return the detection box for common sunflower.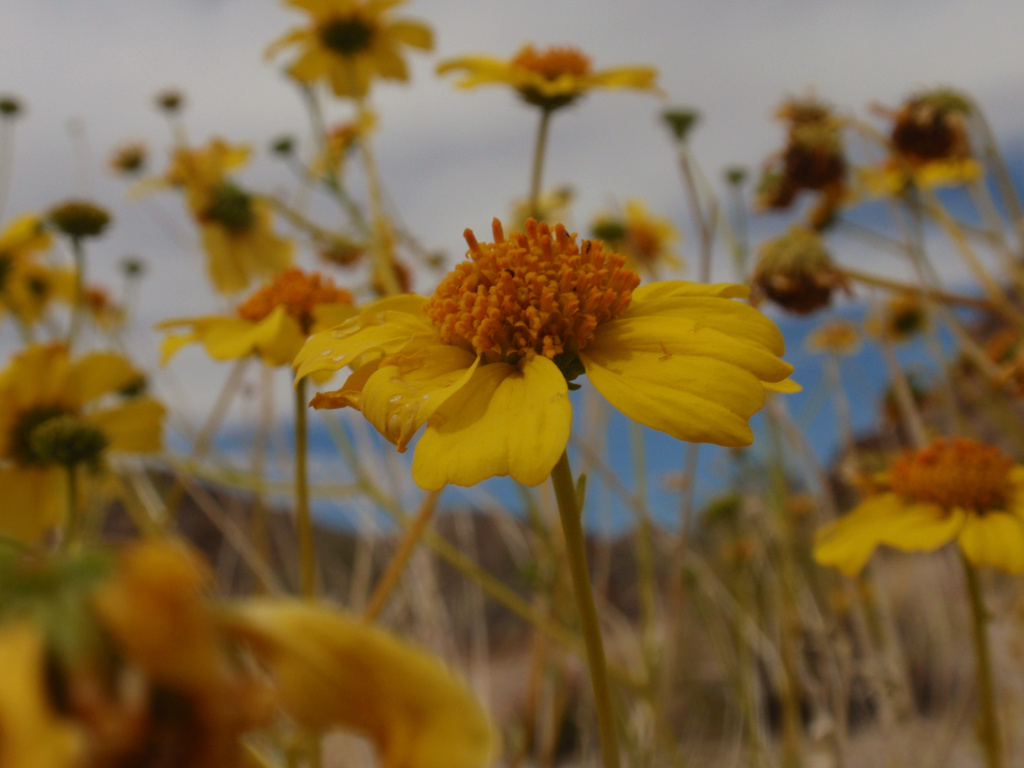
detection(437, 45, 670, 113).
